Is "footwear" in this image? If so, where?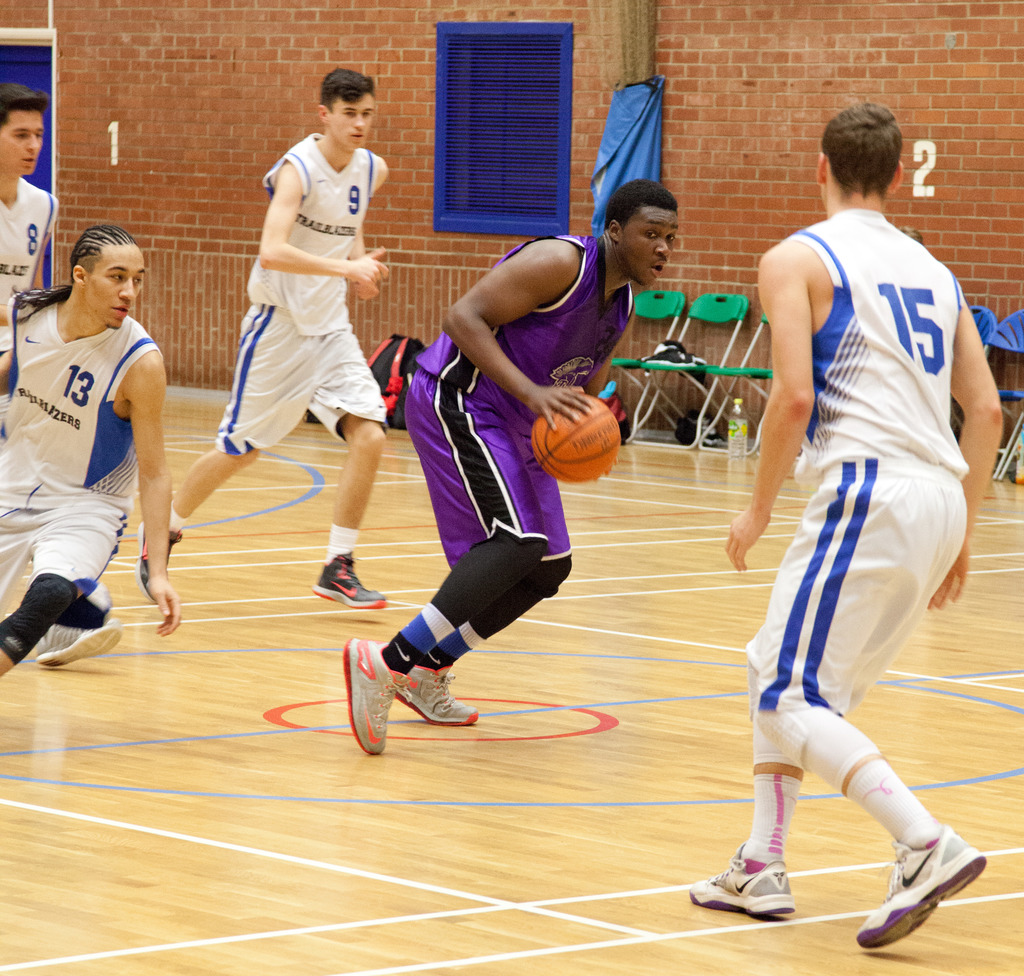
Yes, at 688,848,790,915.
